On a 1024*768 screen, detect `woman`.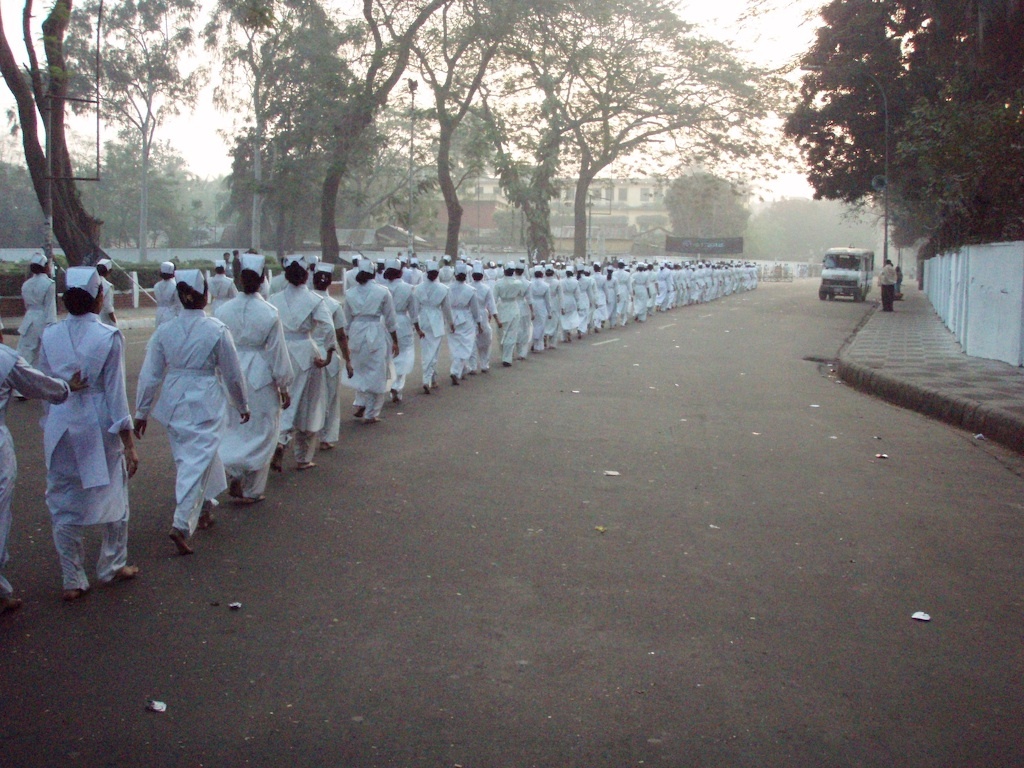
307, 267, 354, 451.
